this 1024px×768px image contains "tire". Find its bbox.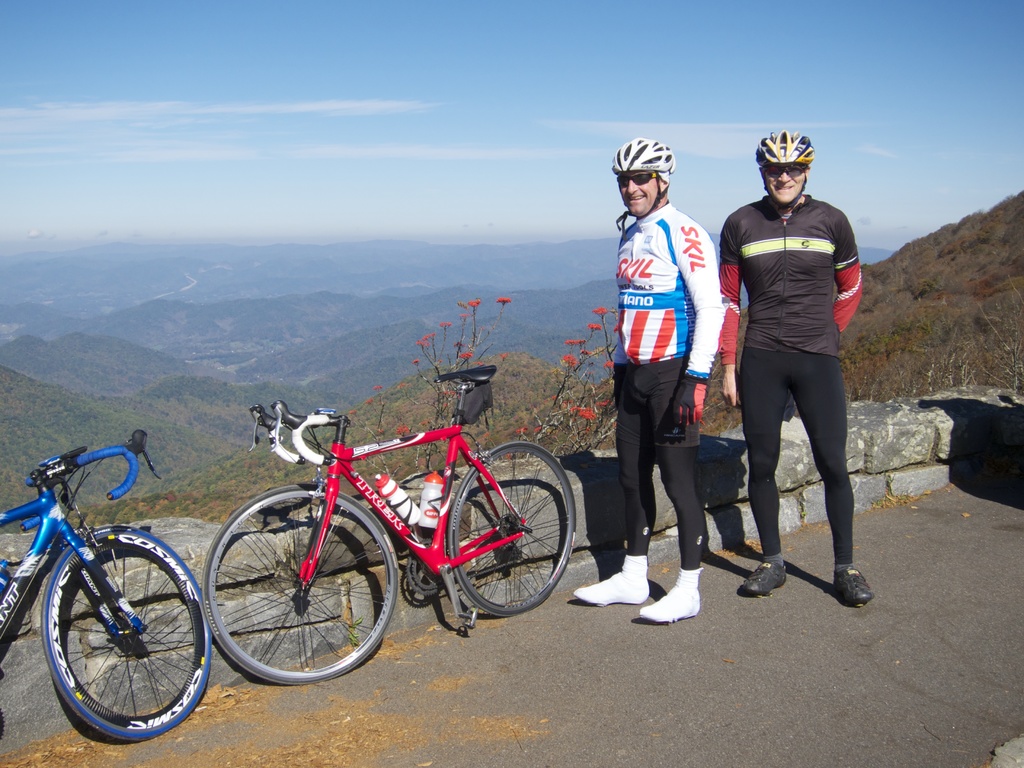
rect(449, 440, 576, 617).
